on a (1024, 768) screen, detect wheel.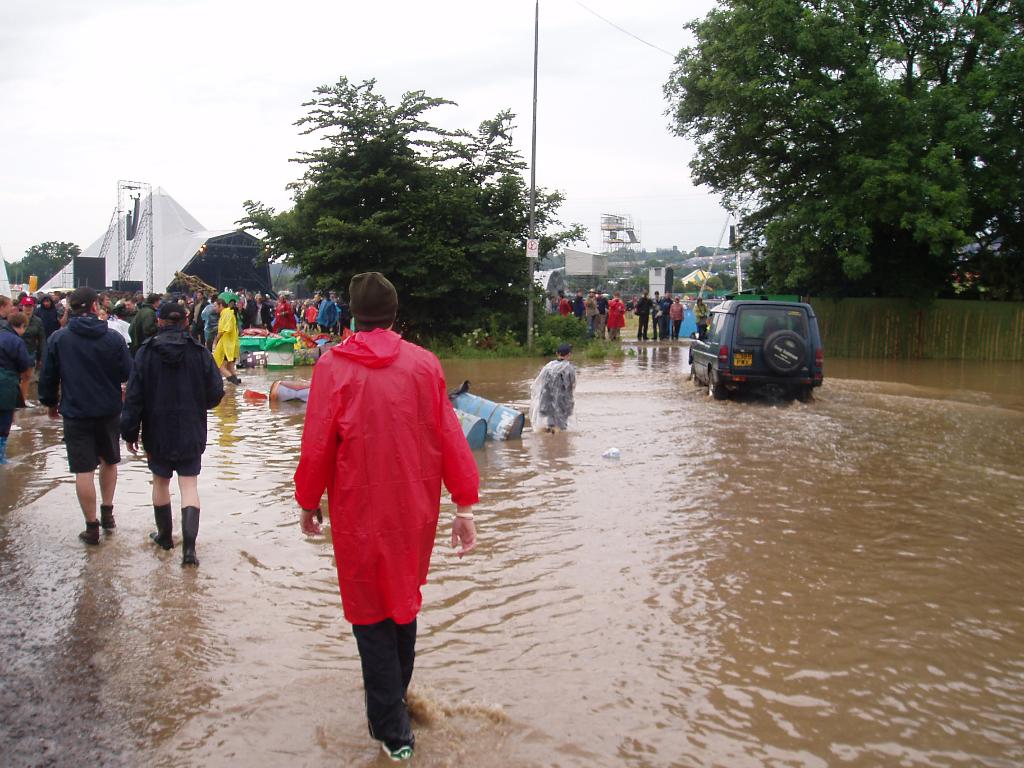
[708, 373, 721, 399].
